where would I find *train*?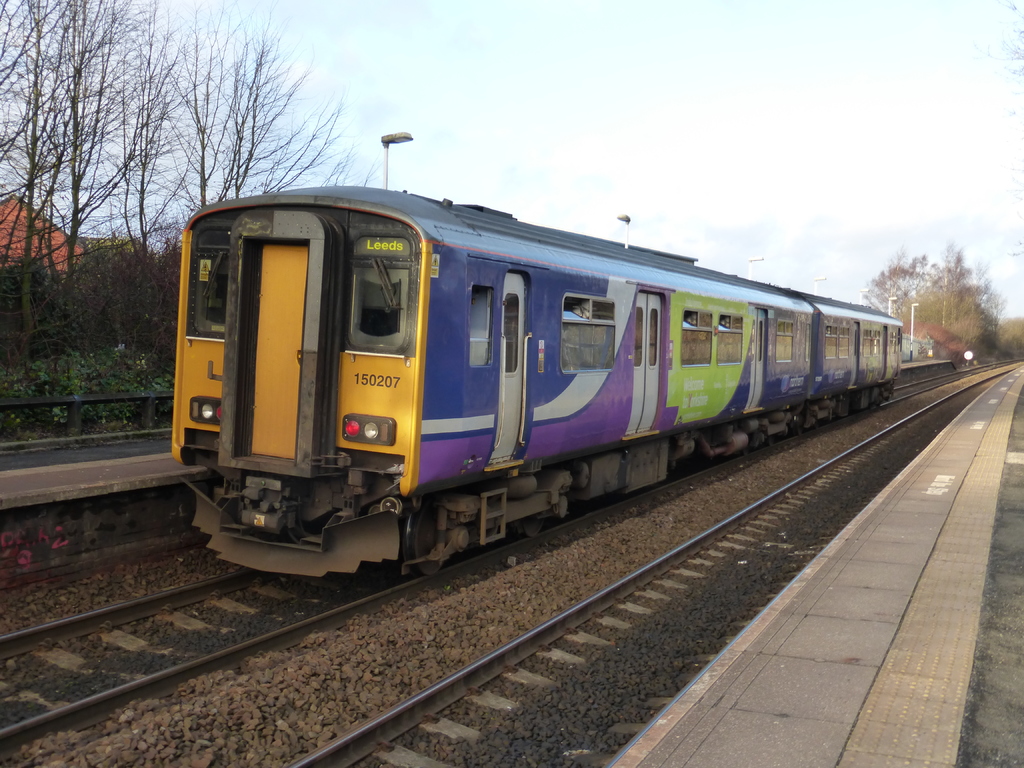
At 168/186/906/582.
